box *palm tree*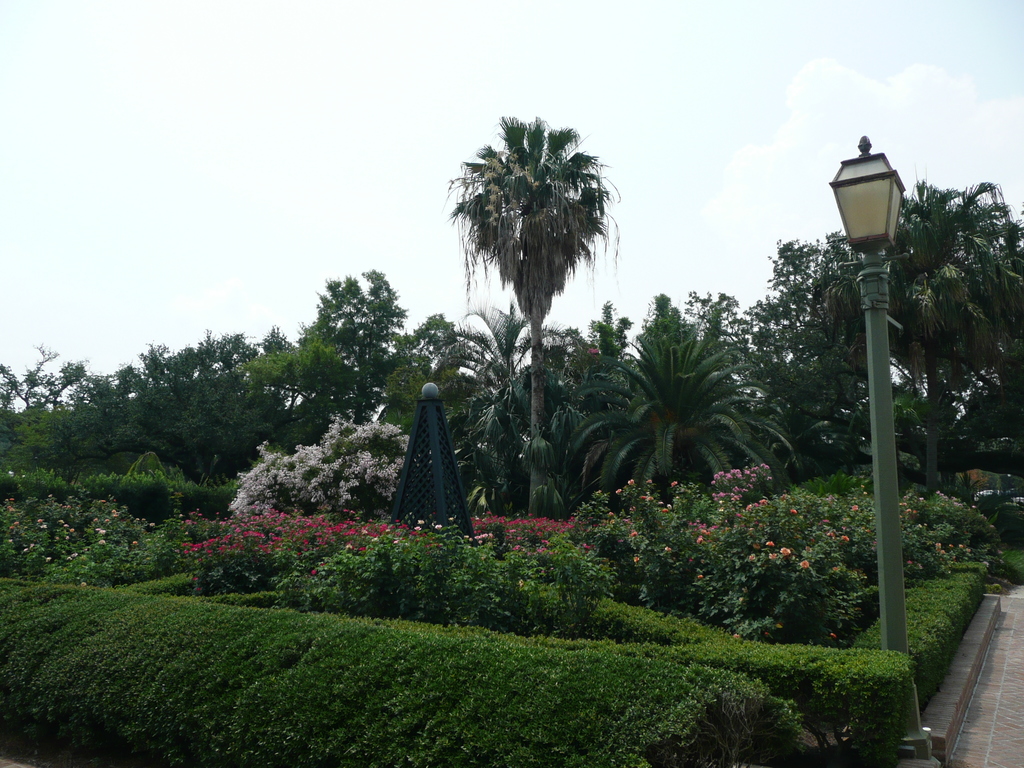
(x1=447, y1=124, x2=620, y2=530)
